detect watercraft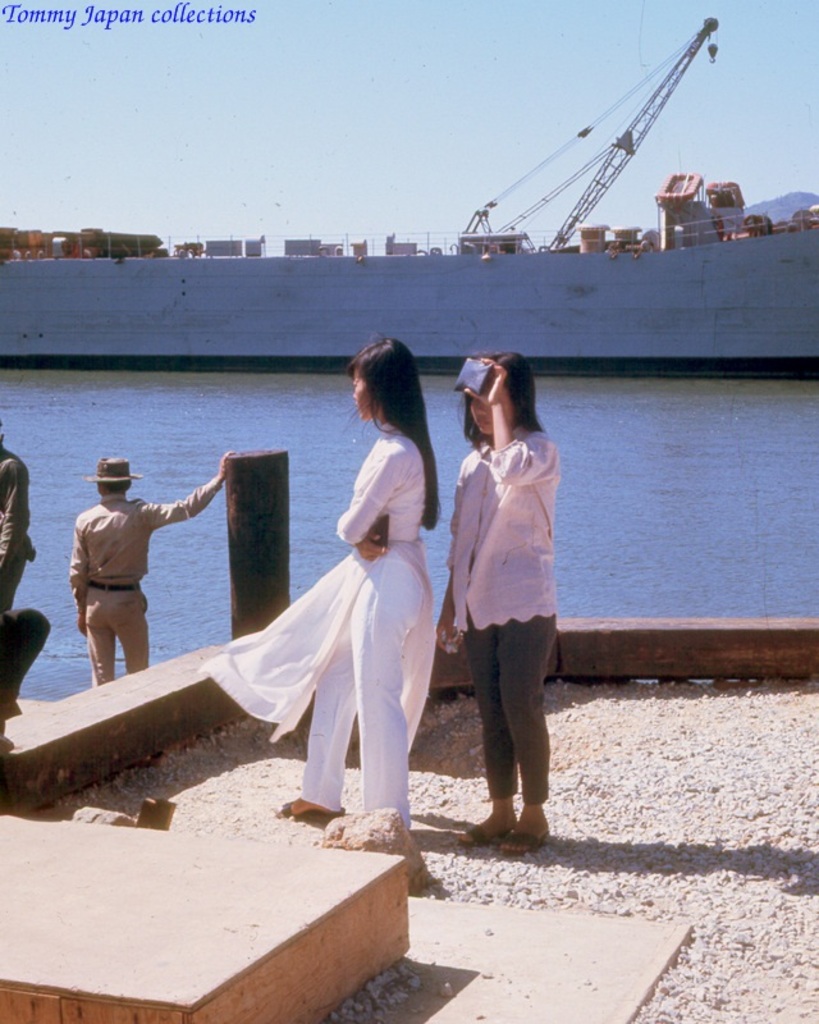
box=[0, 191, 818, 387]
